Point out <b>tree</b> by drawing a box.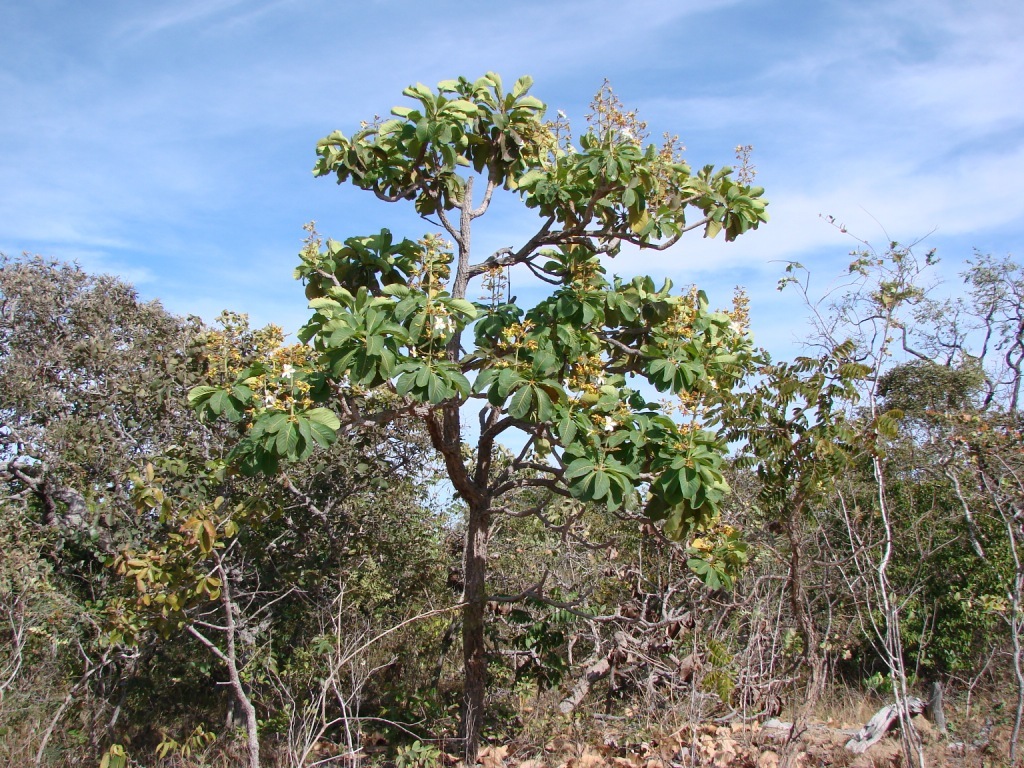
(182,73,768,758).
